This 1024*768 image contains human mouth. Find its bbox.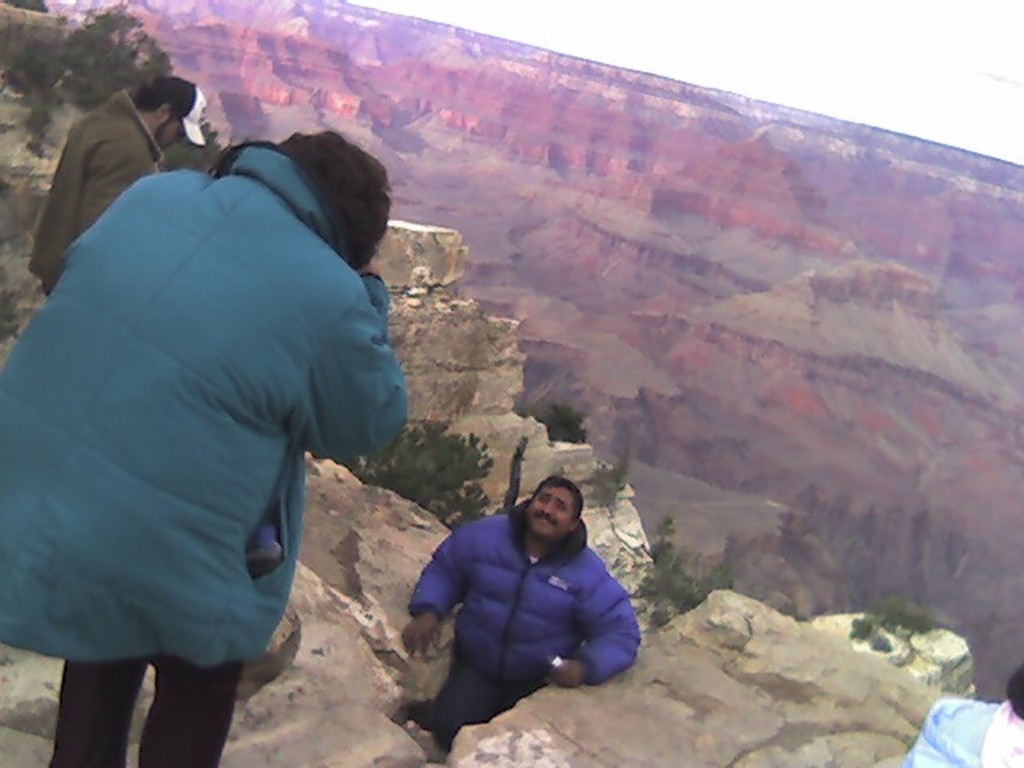
pyautogui.locateOnScreen(533, 510, 558, 536).
